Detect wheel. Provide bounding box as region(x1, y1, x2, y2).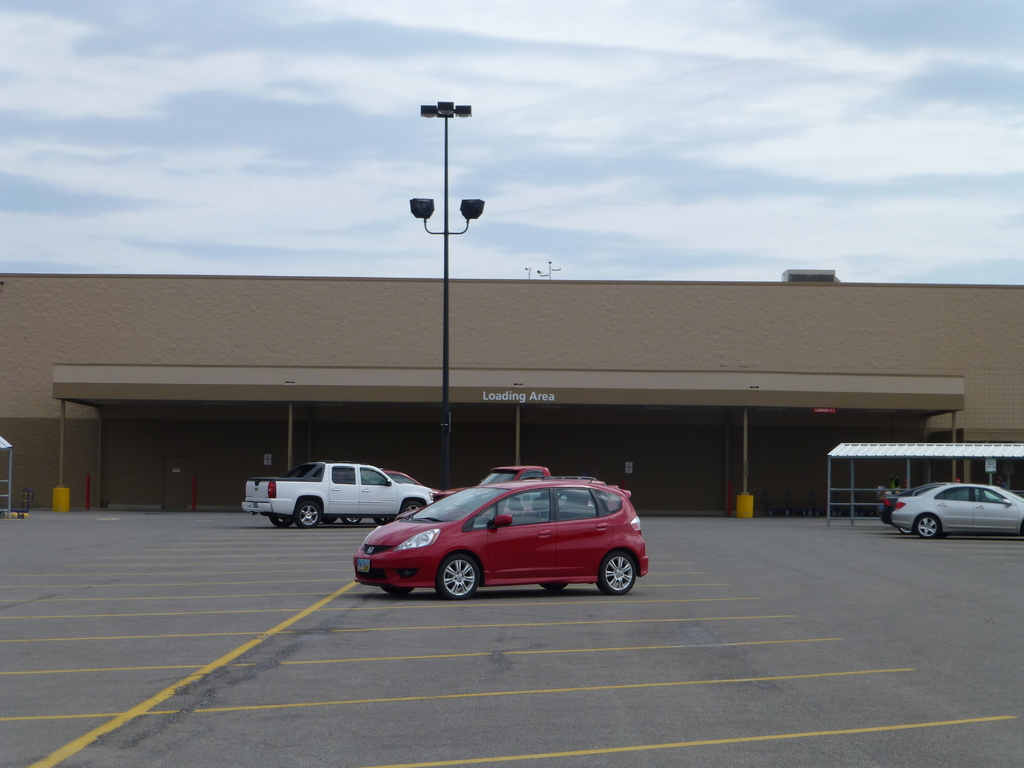
region(541, 579, 566, 593).
